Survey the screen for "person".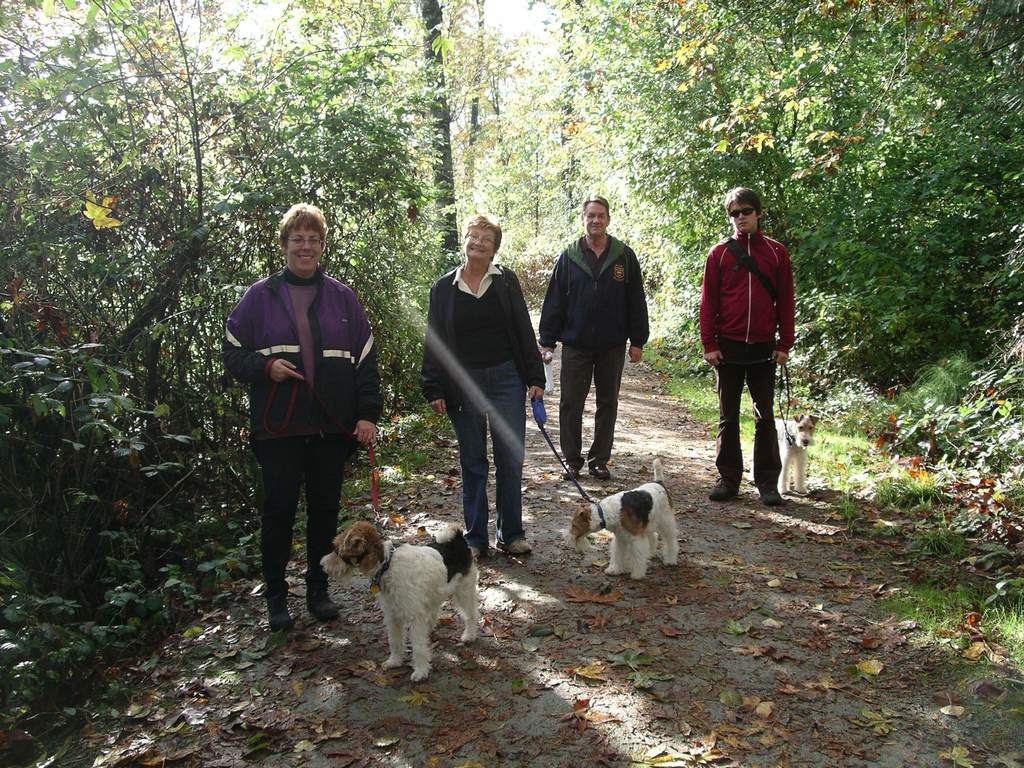
Survey found: crop(544, 202, 671, 477).
